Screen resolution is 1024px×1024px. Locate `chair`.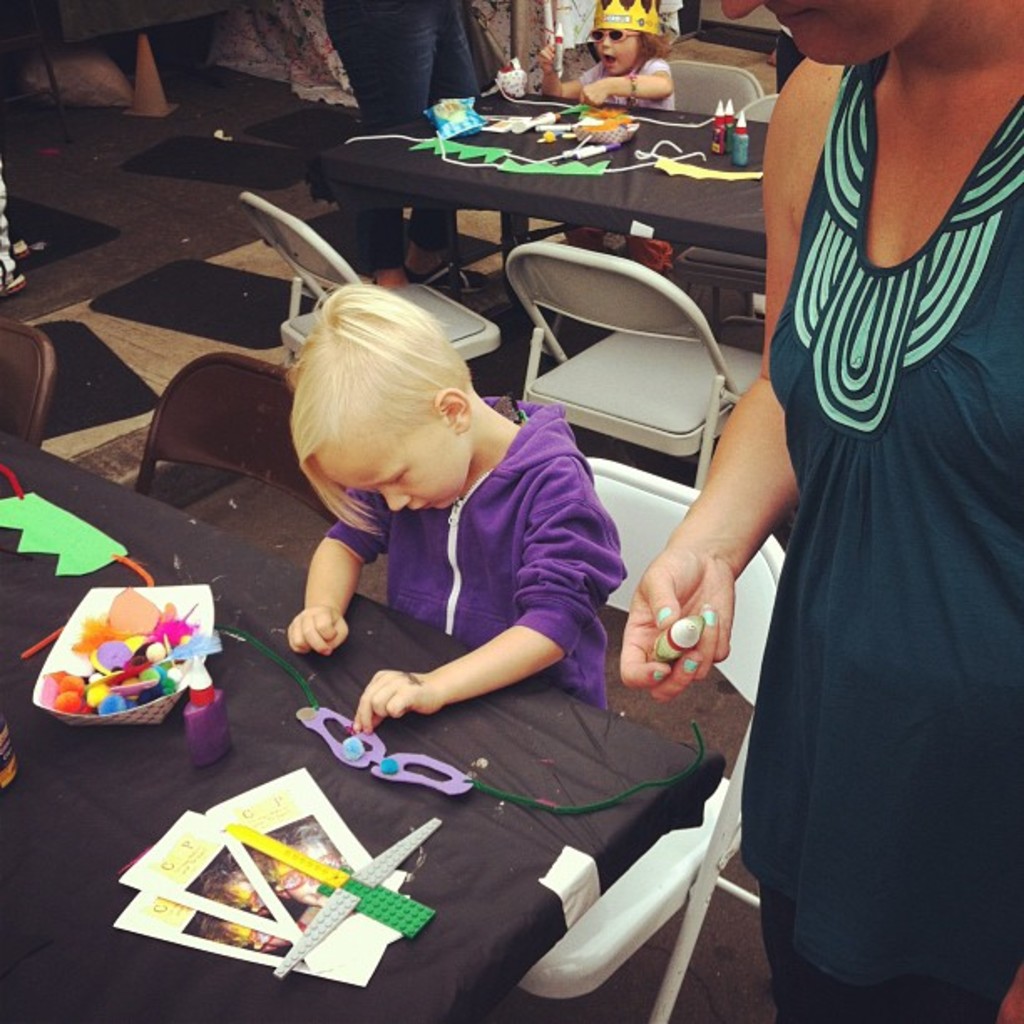
box=[500, 231, 771, 505].
